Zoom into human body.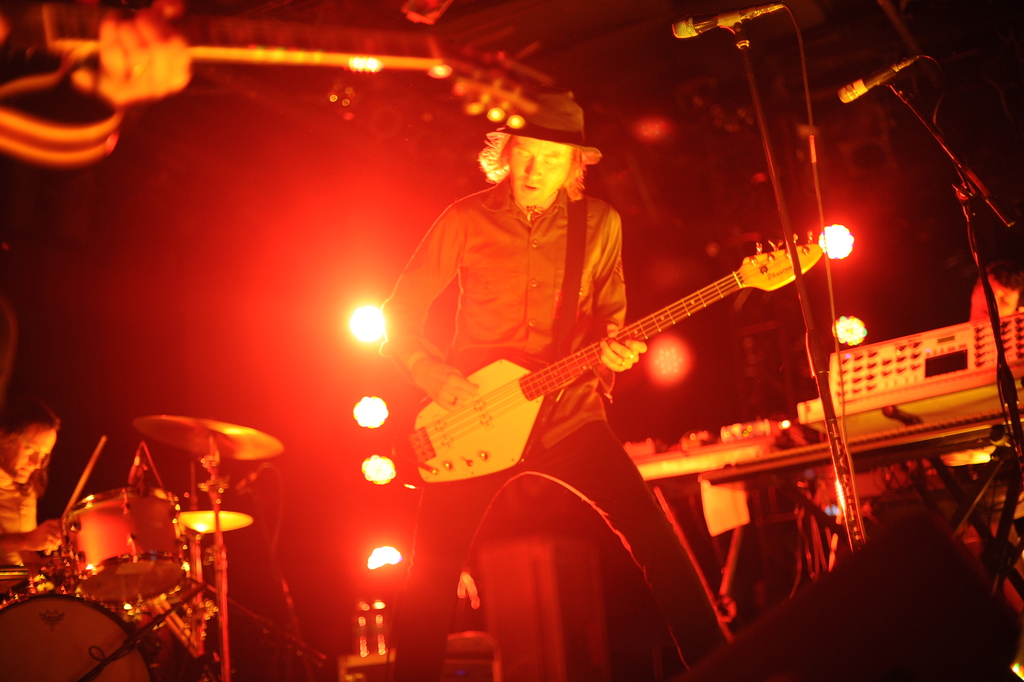
Zoom target: 0 471 69 571.
